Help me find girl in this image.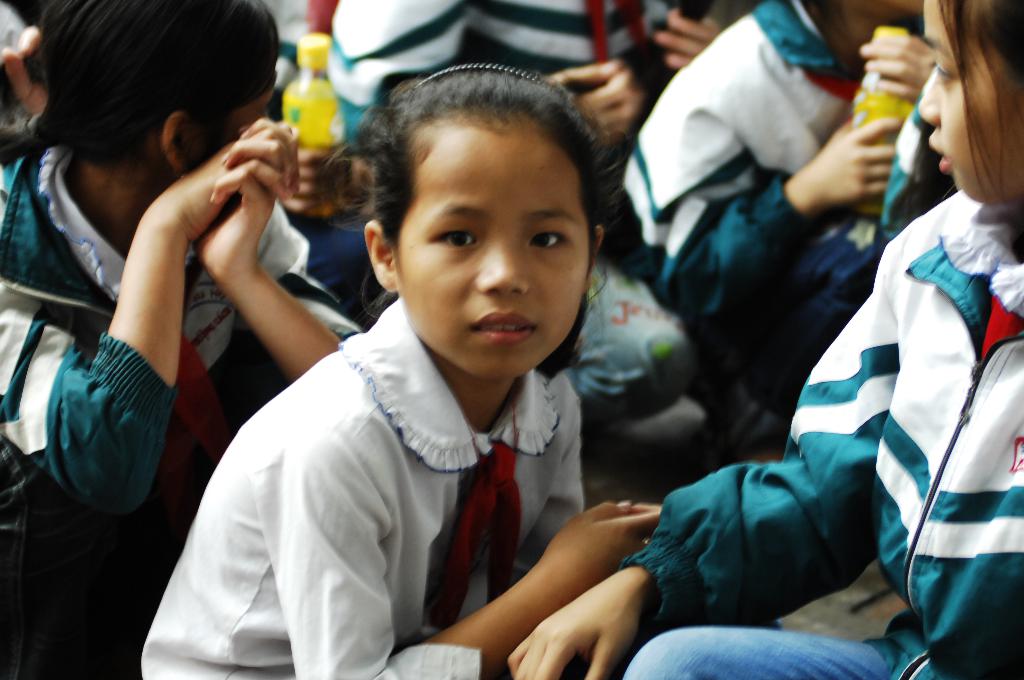
Found it: <bbox>619, 0, 957, 463</bbox>.
